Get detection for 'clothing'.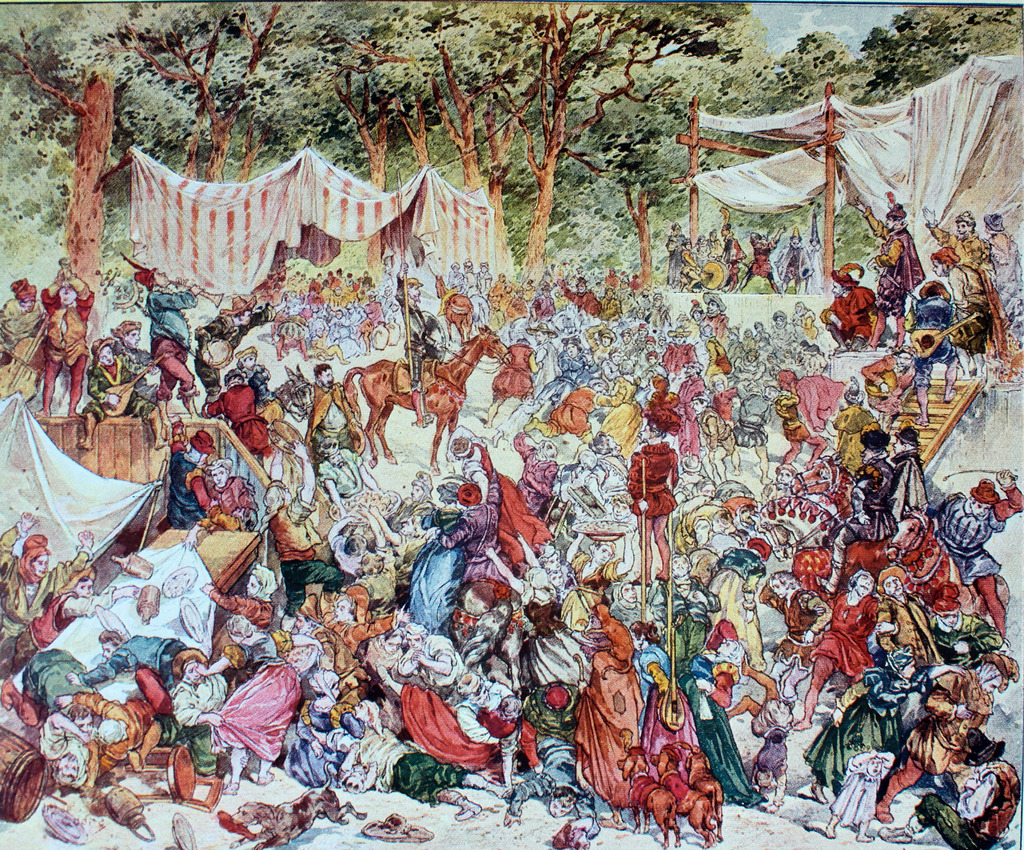
Detection: locate(563, 548, 622, 622).
